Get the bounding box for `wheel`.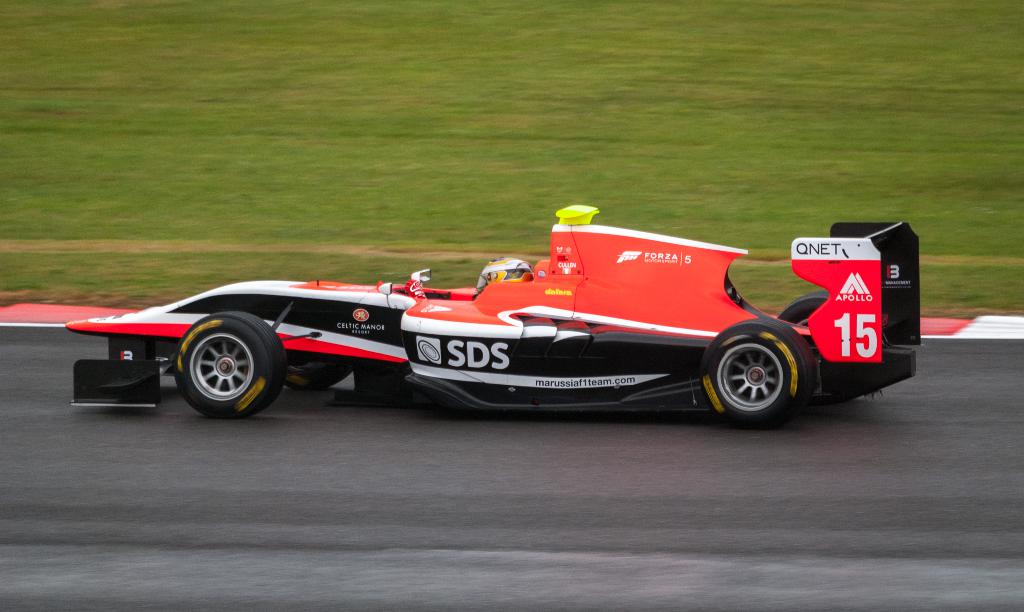
locate(287, 357, 351, 393).
